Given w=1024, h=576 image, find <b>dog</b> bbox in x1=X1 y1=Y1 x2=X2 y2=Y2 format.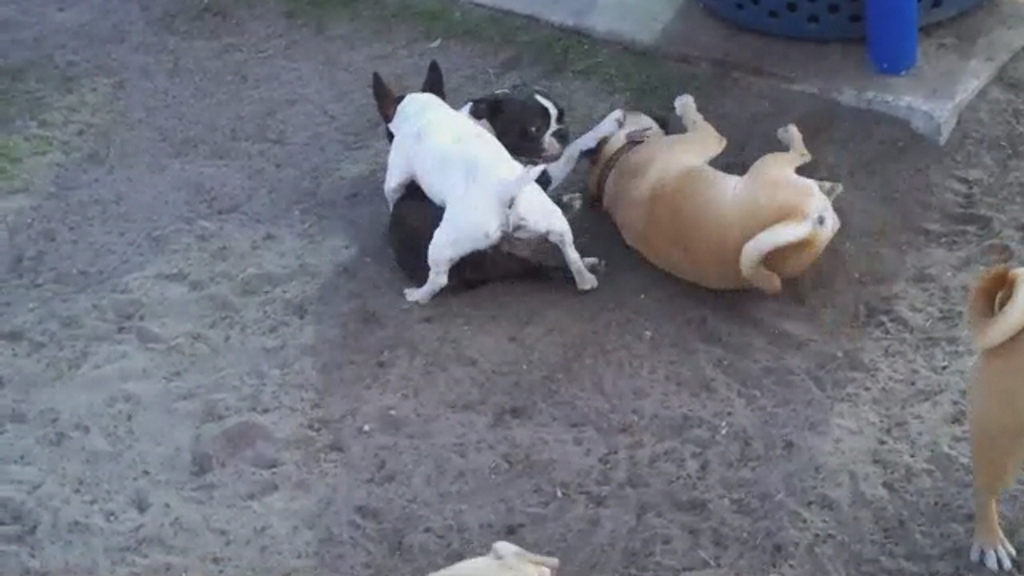
x1=378 y1=82 x2=595 y2=298.
